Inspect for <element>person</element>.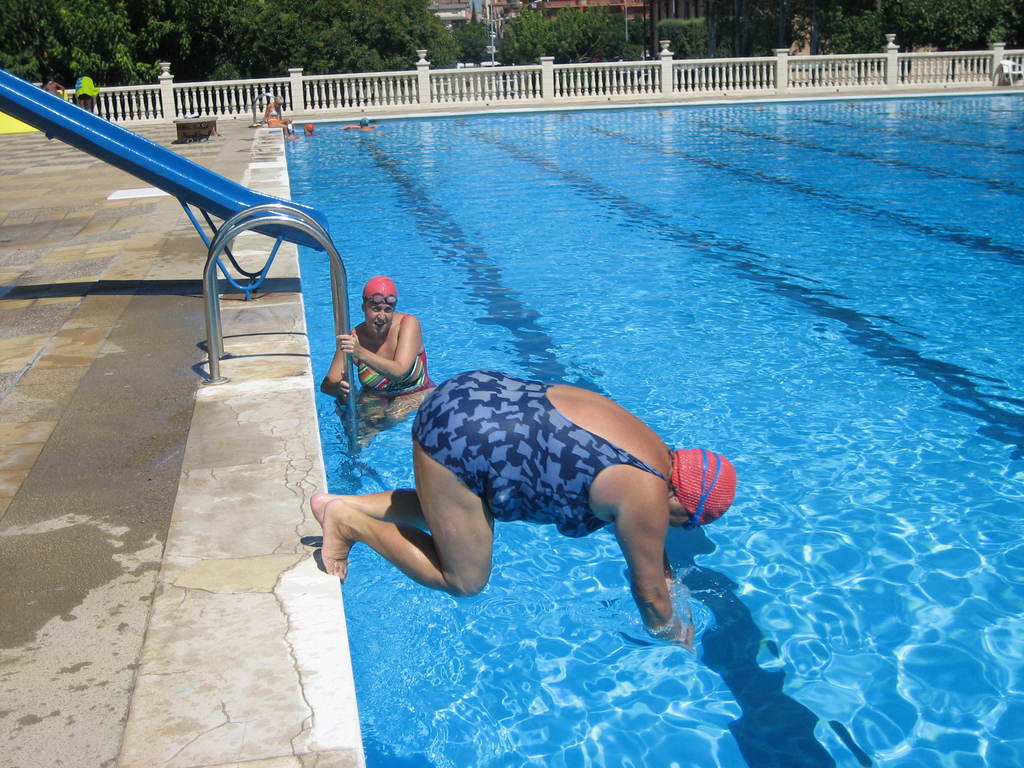
Inspection: 258,97,292,134.
